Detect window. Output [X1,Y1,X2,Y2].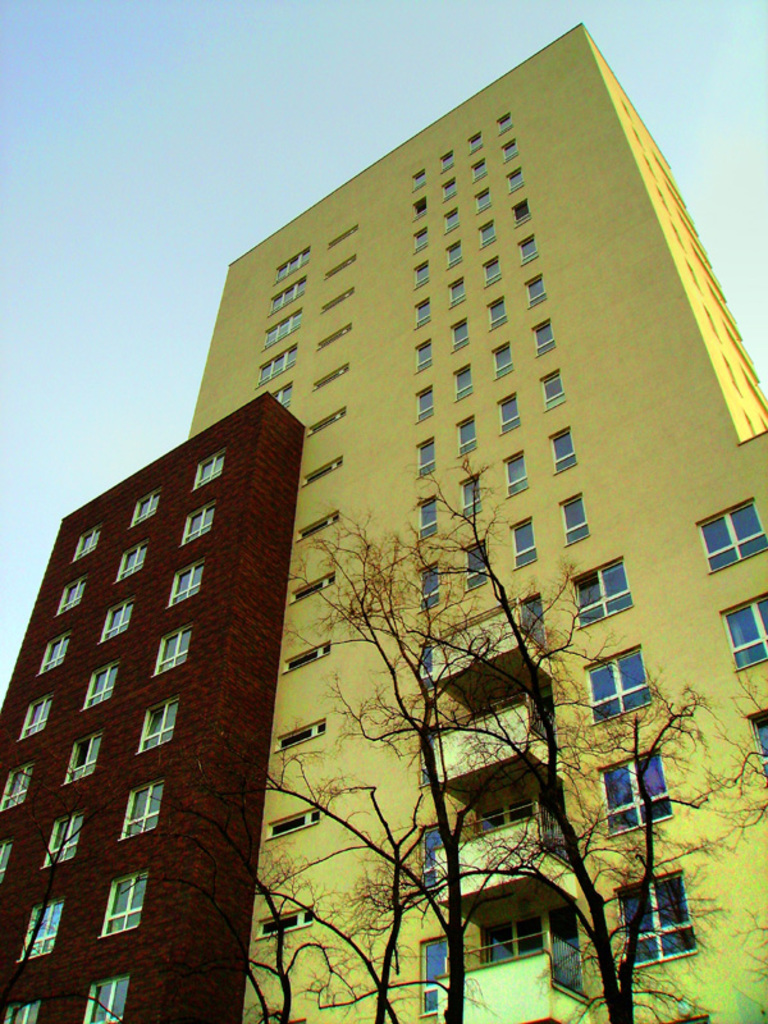
[83,974,125,1023].
